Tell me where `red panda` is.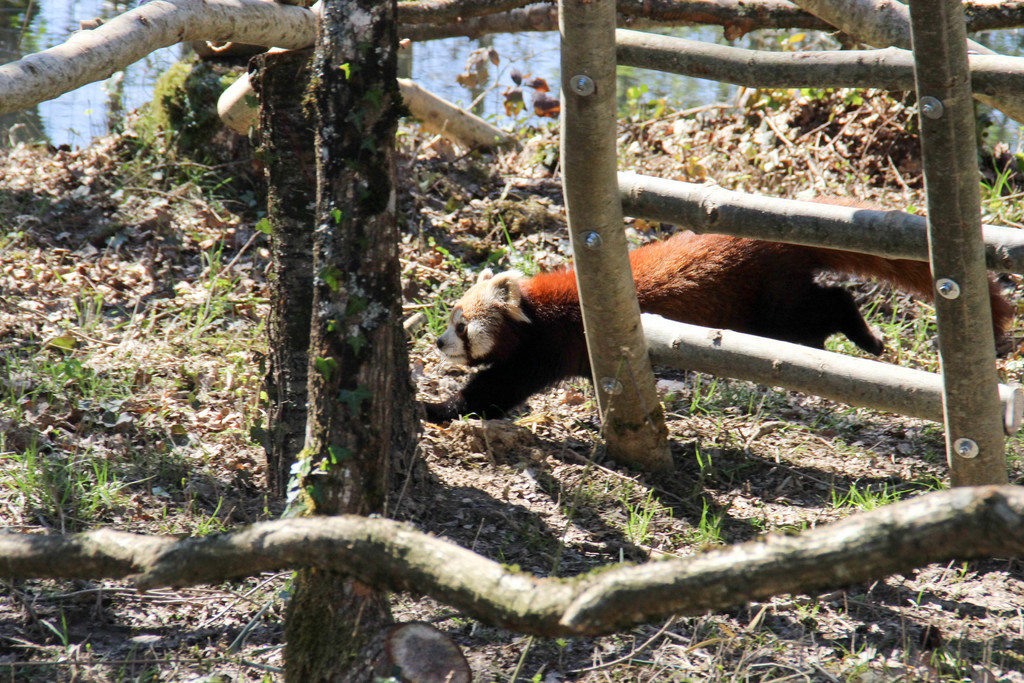
`red panda` is at bbox=(410, 229, 1009, 422).
